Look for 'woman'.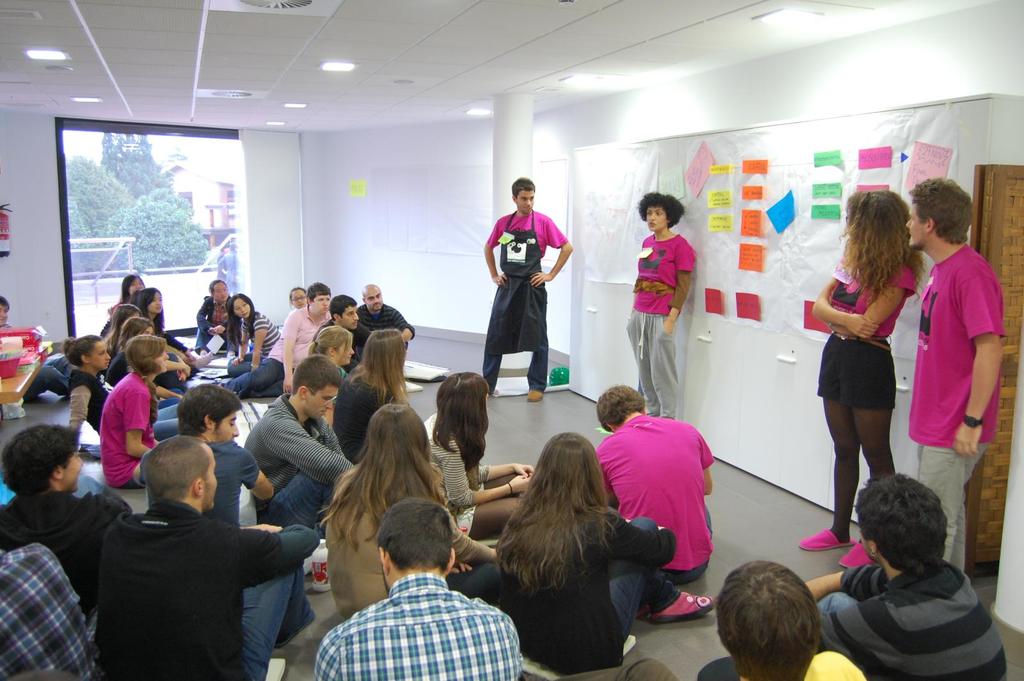
Found: <bbox>134, 282, 202, 354</bbox>.
